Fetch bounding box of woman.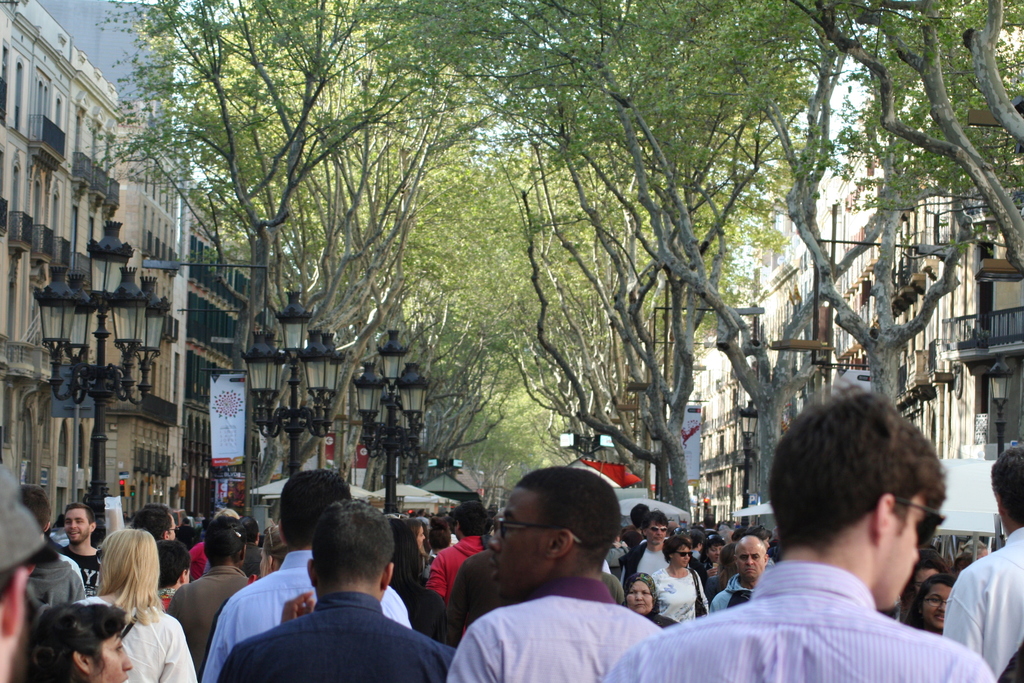
Bbox: rect(624, 575, 675, 633).
